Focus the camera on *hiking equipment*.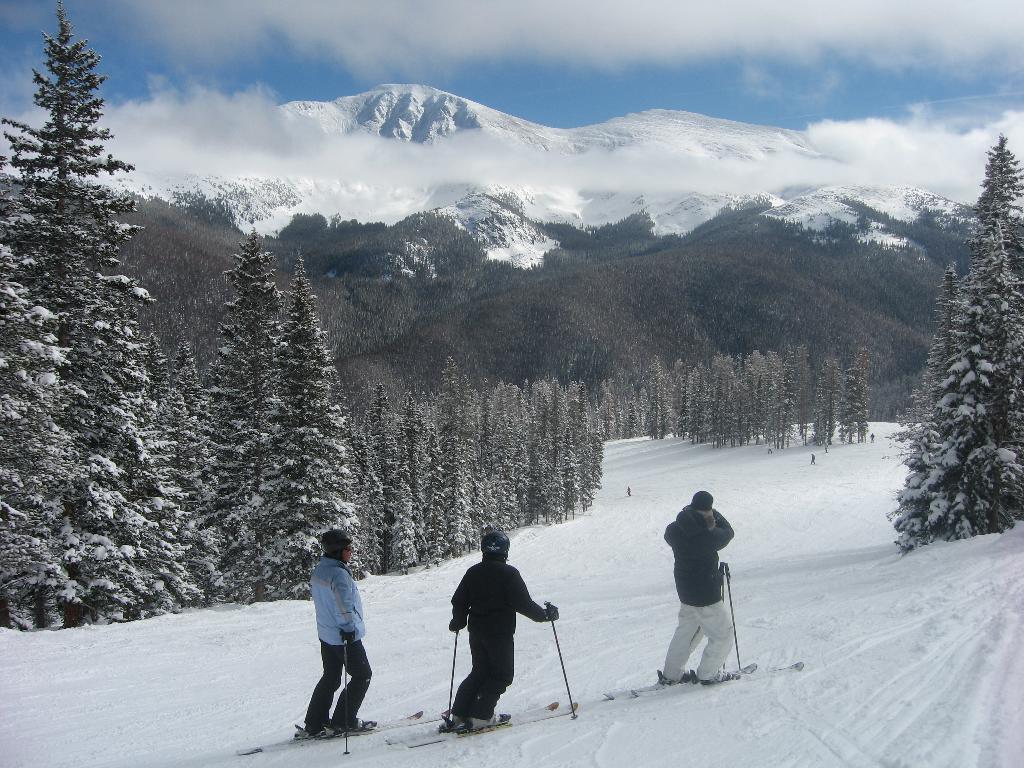
Focus region: [x1=479, y1=528, x2=511, y2=559].
